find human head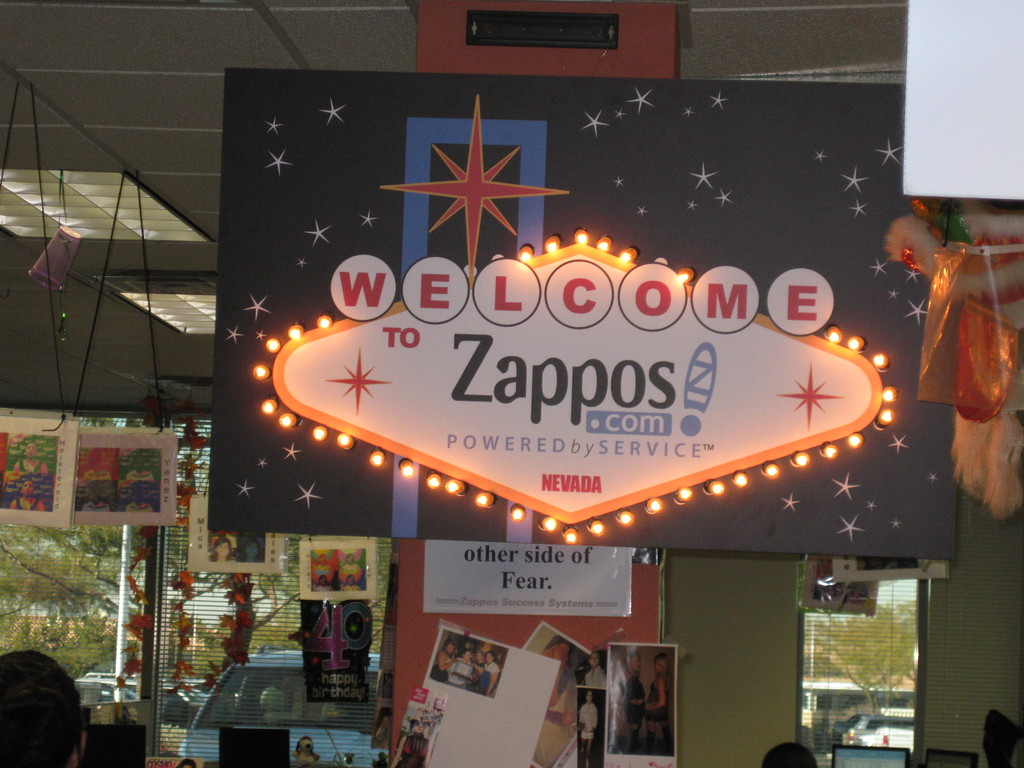
rect(342, 574, 353, 588)
